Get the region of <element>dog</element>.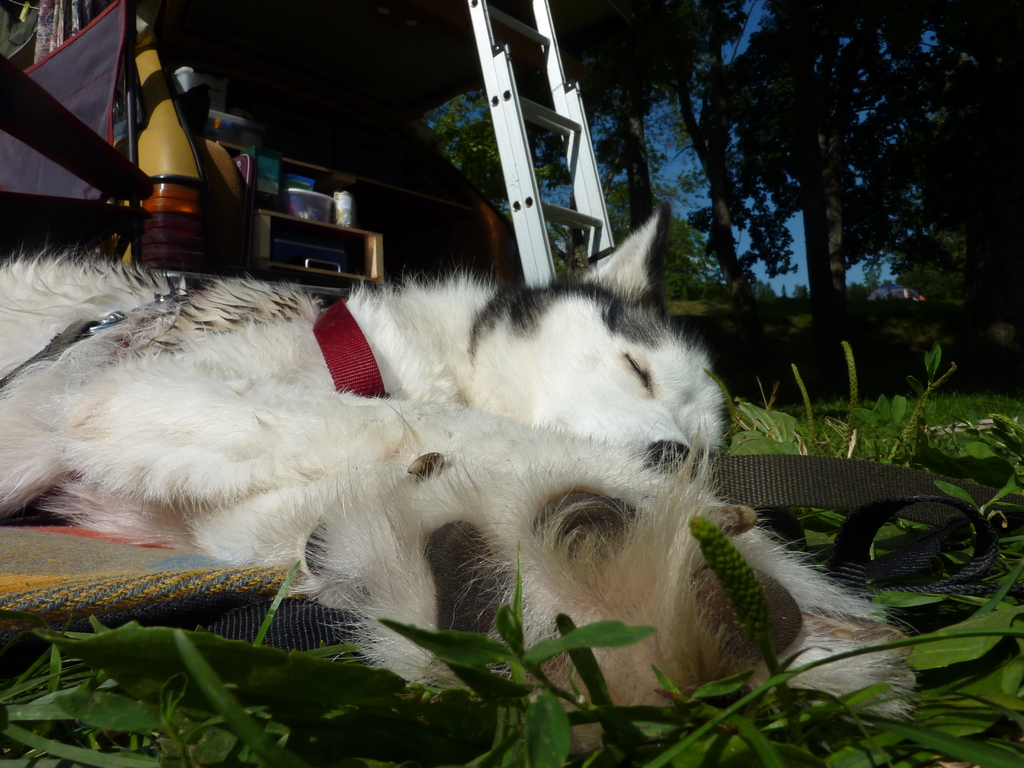
<region>0, 364, 918, 754</region>.
